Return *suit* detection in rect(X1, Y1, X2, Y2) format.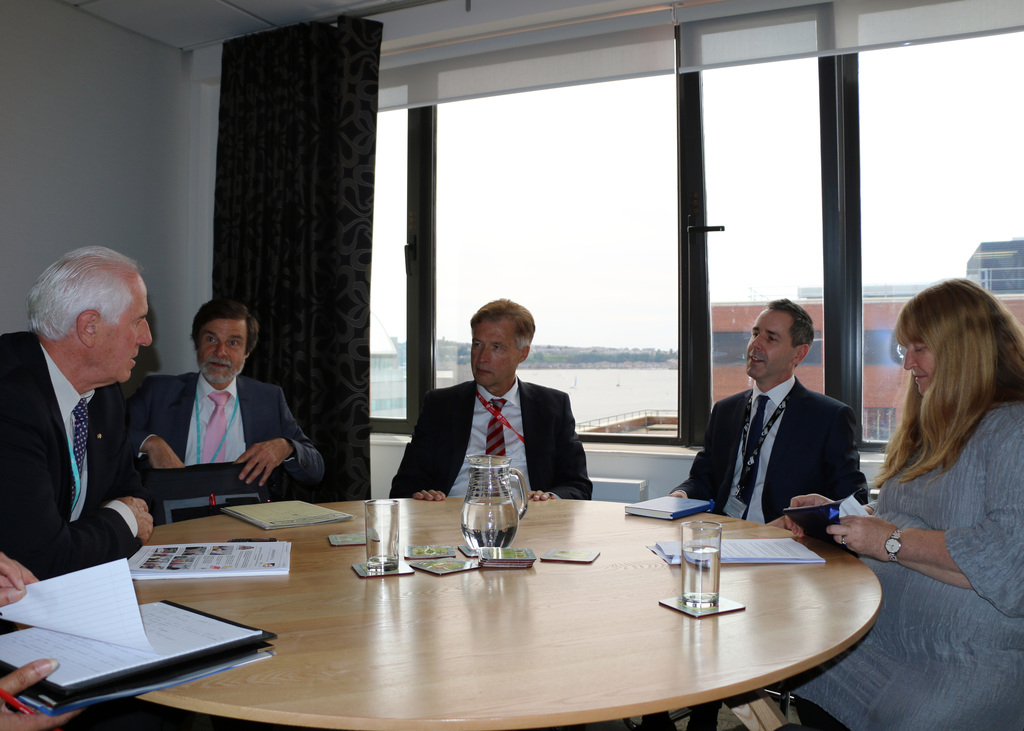
rect(671, 373, 874, 556).
